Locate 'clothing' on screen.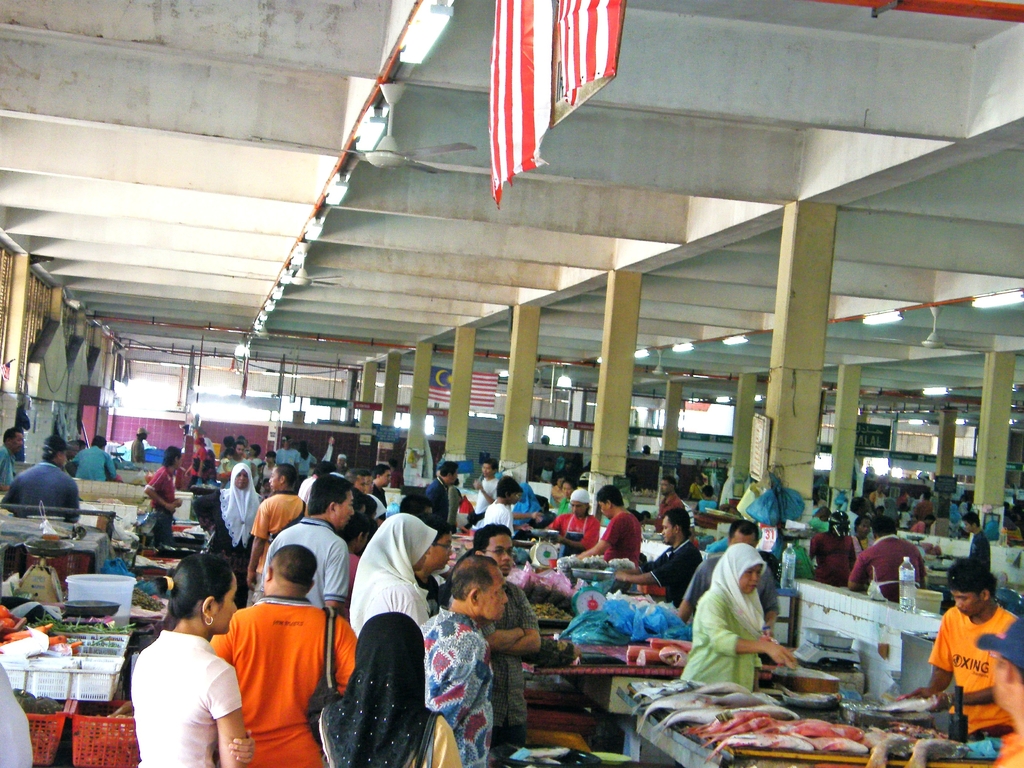
On screen at x1=188, y1=475, x2=196, y2=484.
